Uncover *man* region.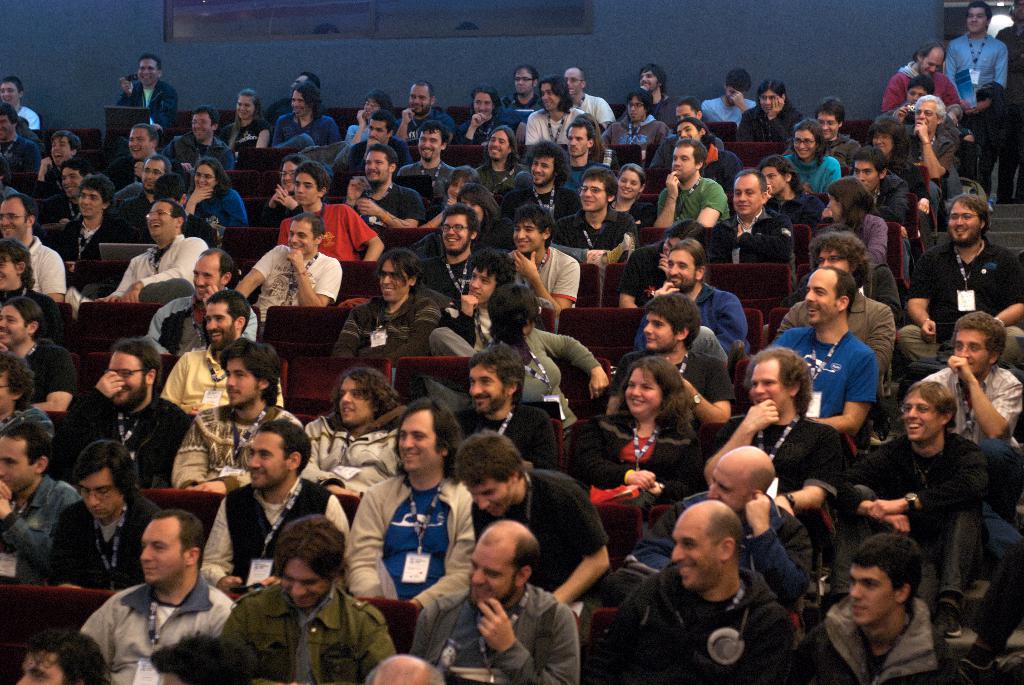
Uncovered: [x1=75, y1=513, x2=238, y2=680].
